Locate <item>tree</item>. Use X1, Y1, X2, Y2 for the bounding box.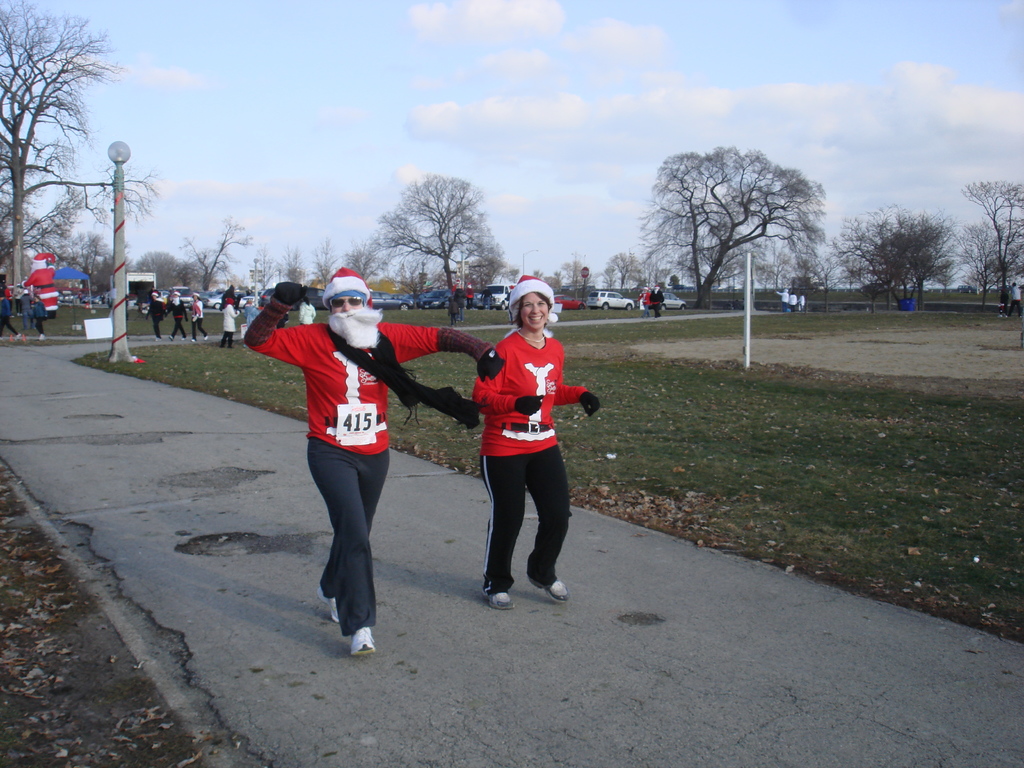
248, 243, 273, 298.
